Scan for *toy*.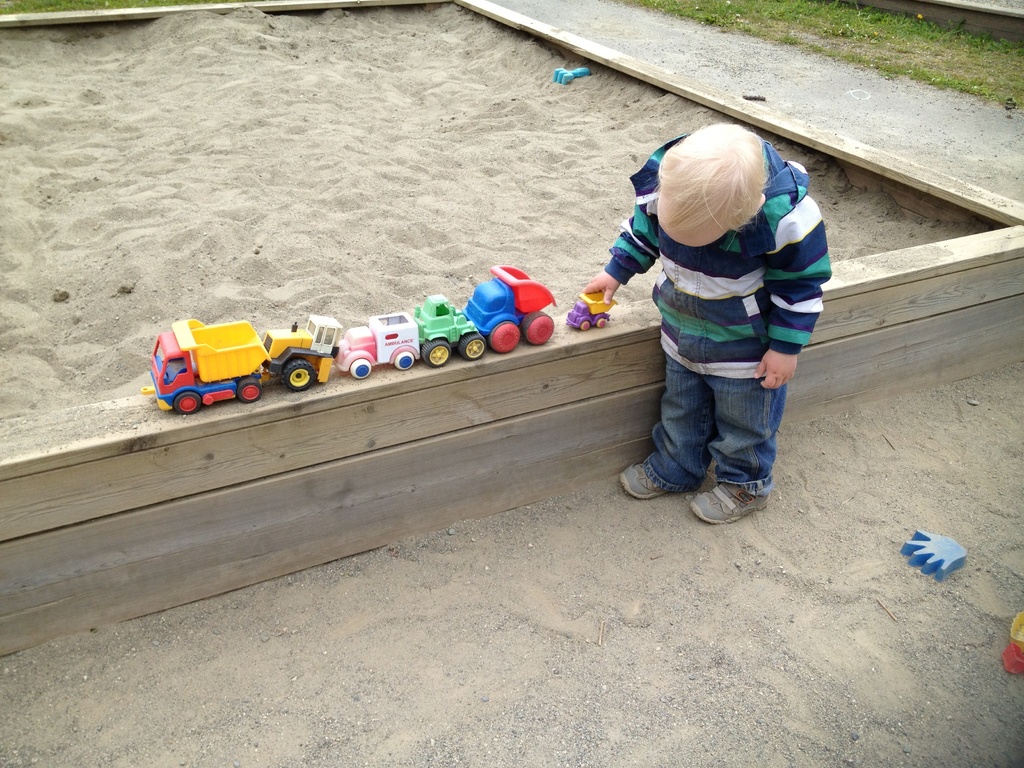
Scan result: (553,69,588,86).
